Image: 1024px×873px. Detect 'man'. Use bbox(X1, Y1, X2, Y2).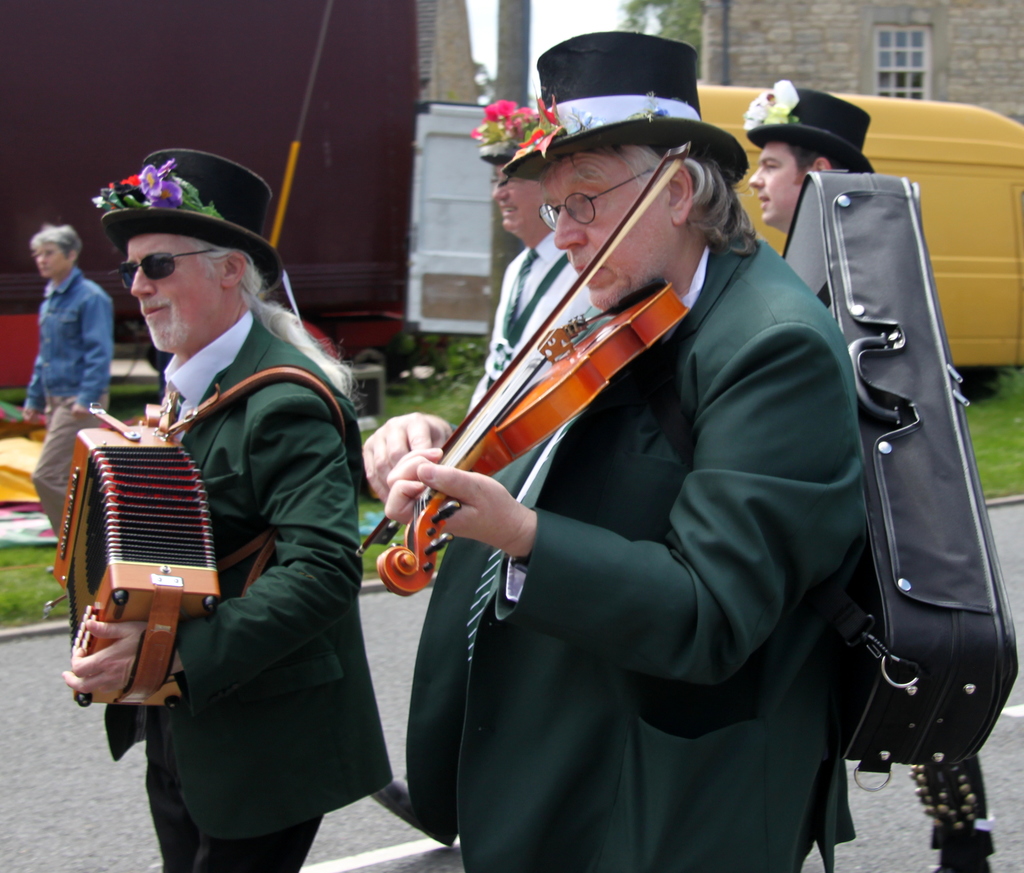
bbox(347, 31, 896, 872).
